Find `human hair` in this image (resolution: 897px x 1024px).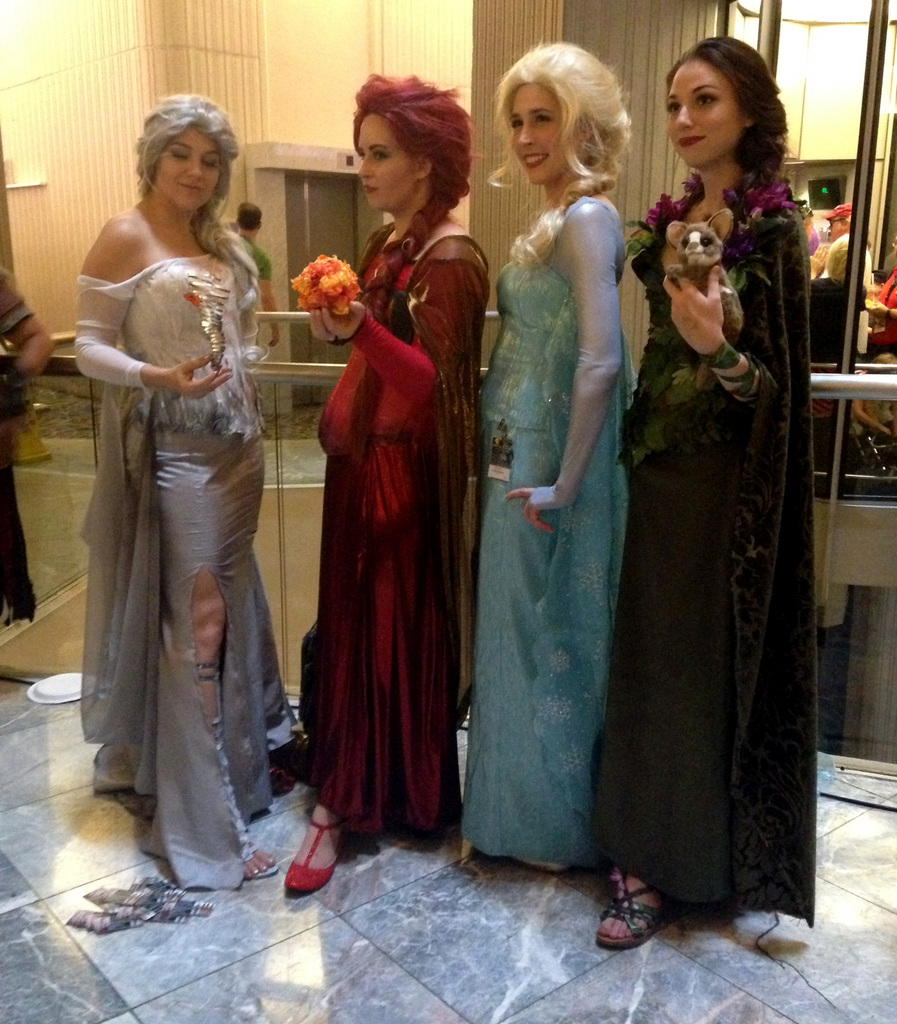
crop(490, 44, 639, 271).
